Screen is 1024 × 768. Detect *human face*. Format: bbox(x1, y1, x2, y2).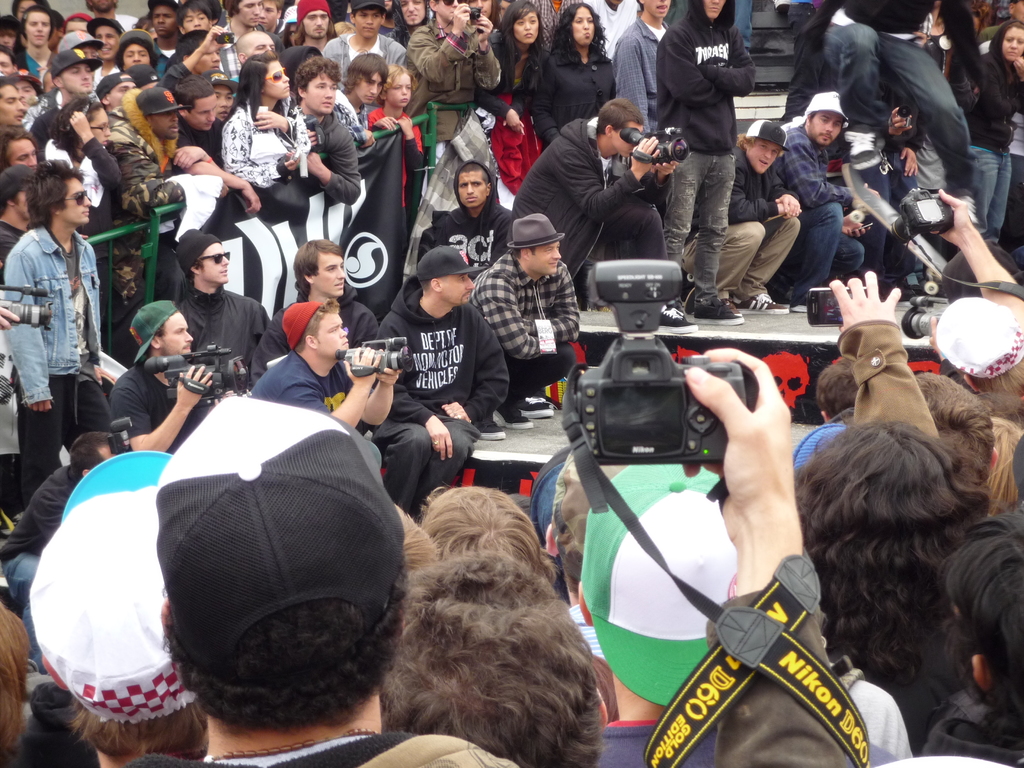
bbox(123, 44, 150, 71).
